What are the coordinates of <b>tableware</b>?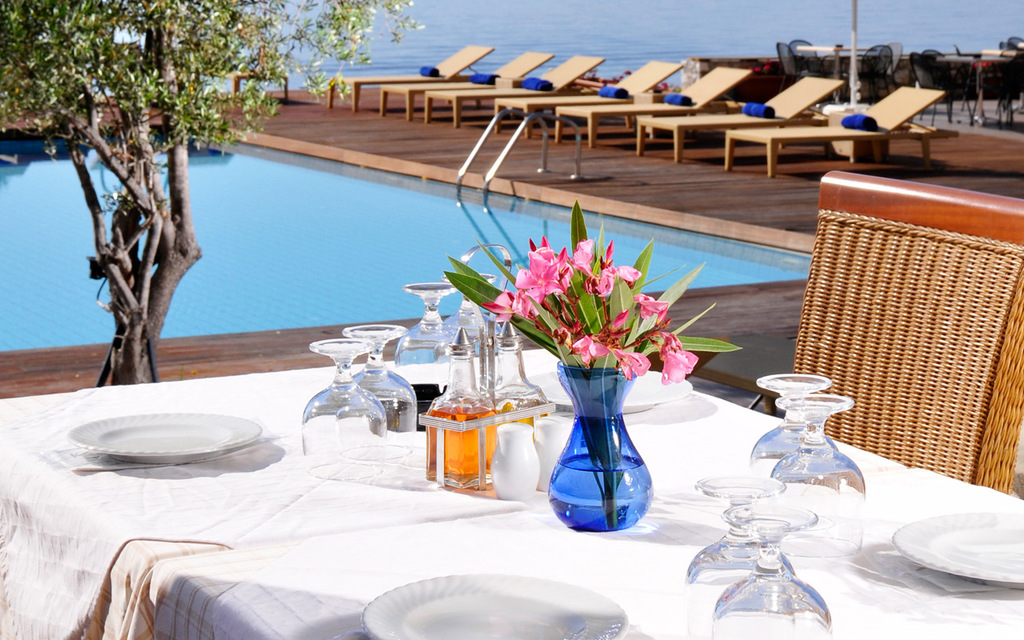
892,510,1023,593.
